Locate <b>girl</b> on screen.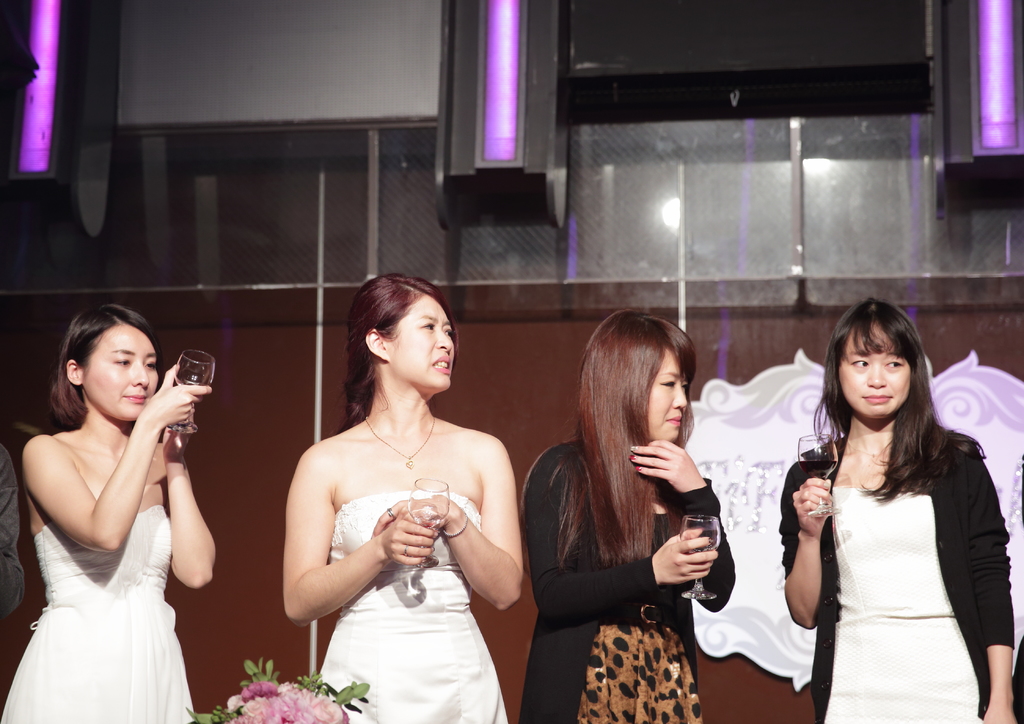
On screen at locate(775, 292, 1018, 723).
